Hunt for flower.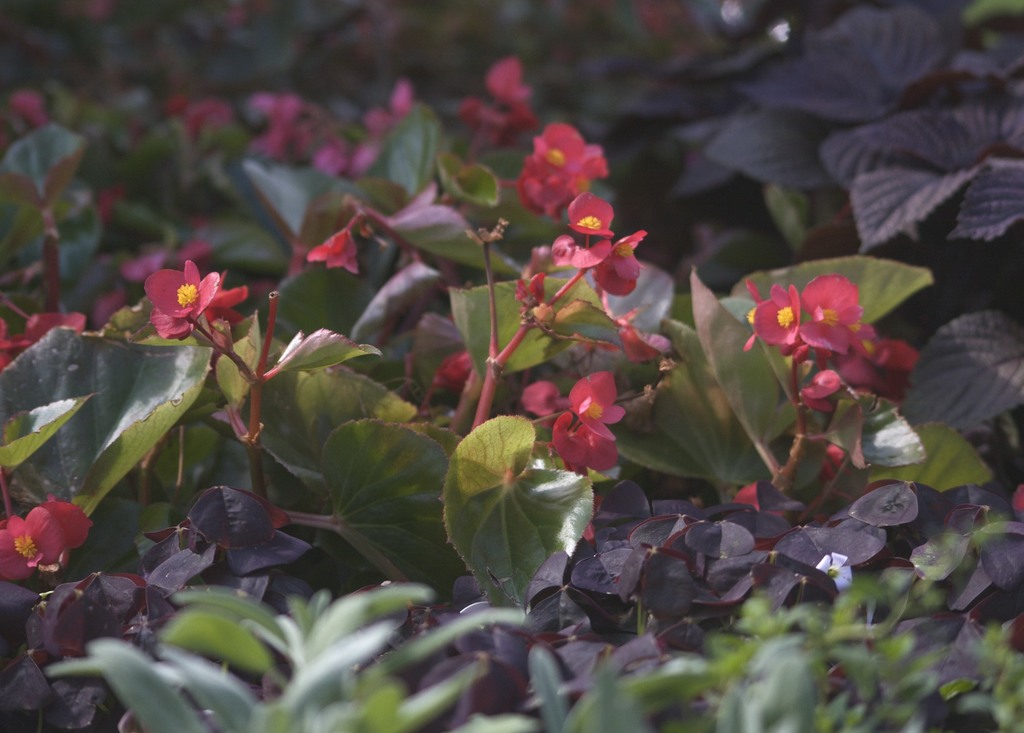
Hunted down at 751,283,803,347.
